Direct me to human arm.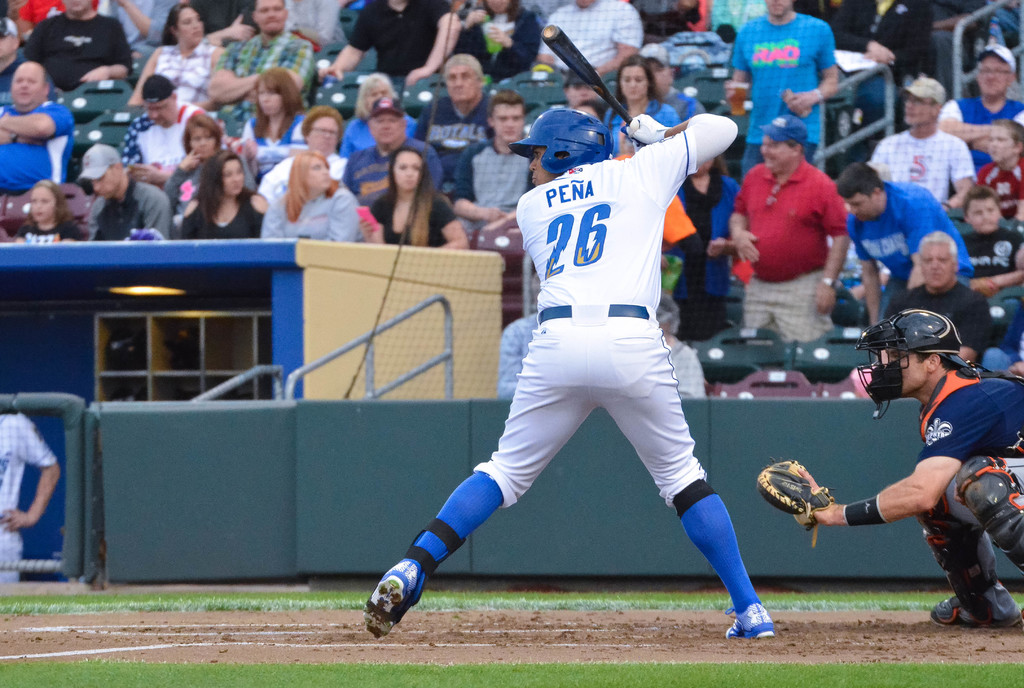
Direction: left=414, top=102, right=433, bottom=141.
